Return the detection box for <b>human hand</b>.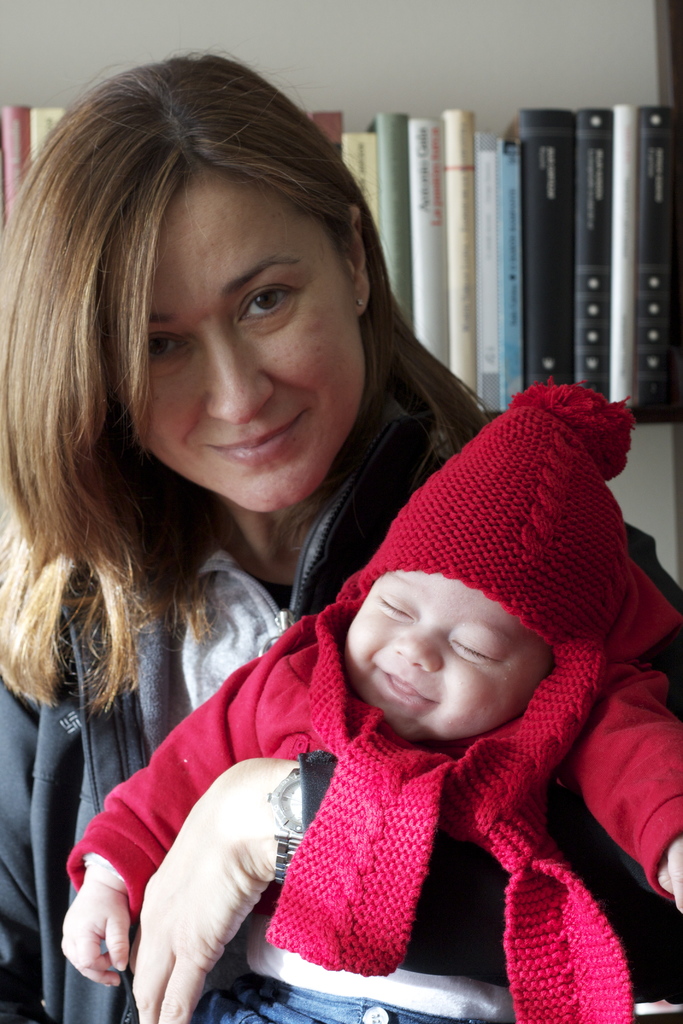
x1=132, y1=781, x2=286, y2=1023.
